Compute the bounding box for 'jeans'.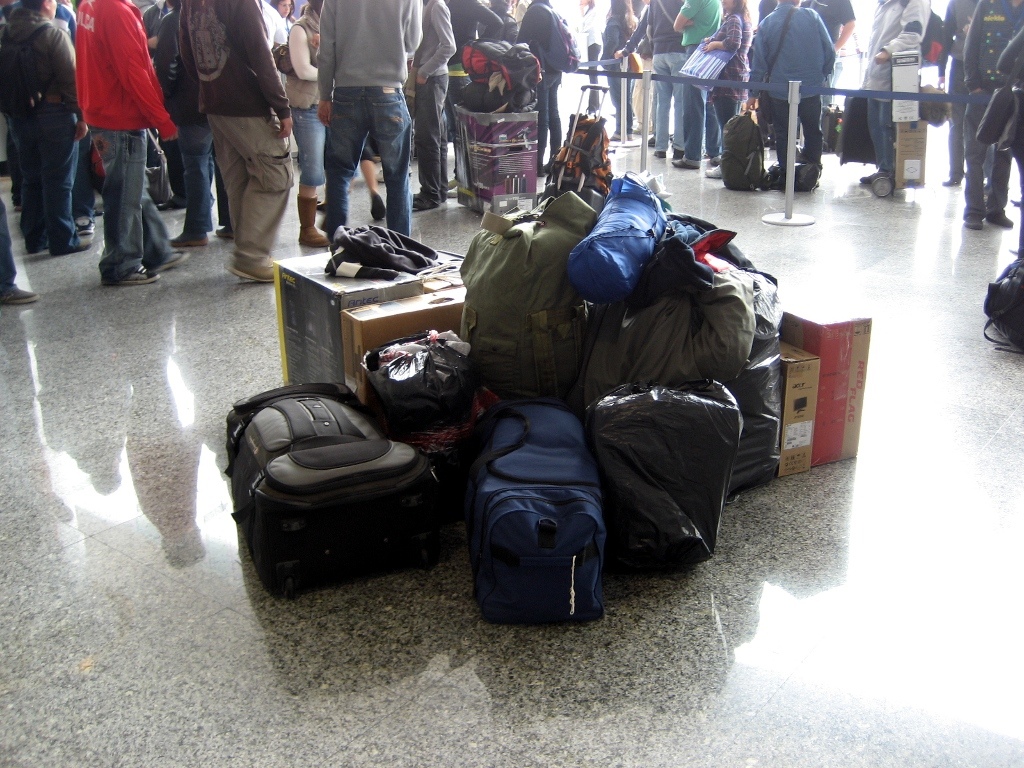
(95,128,173,276).
